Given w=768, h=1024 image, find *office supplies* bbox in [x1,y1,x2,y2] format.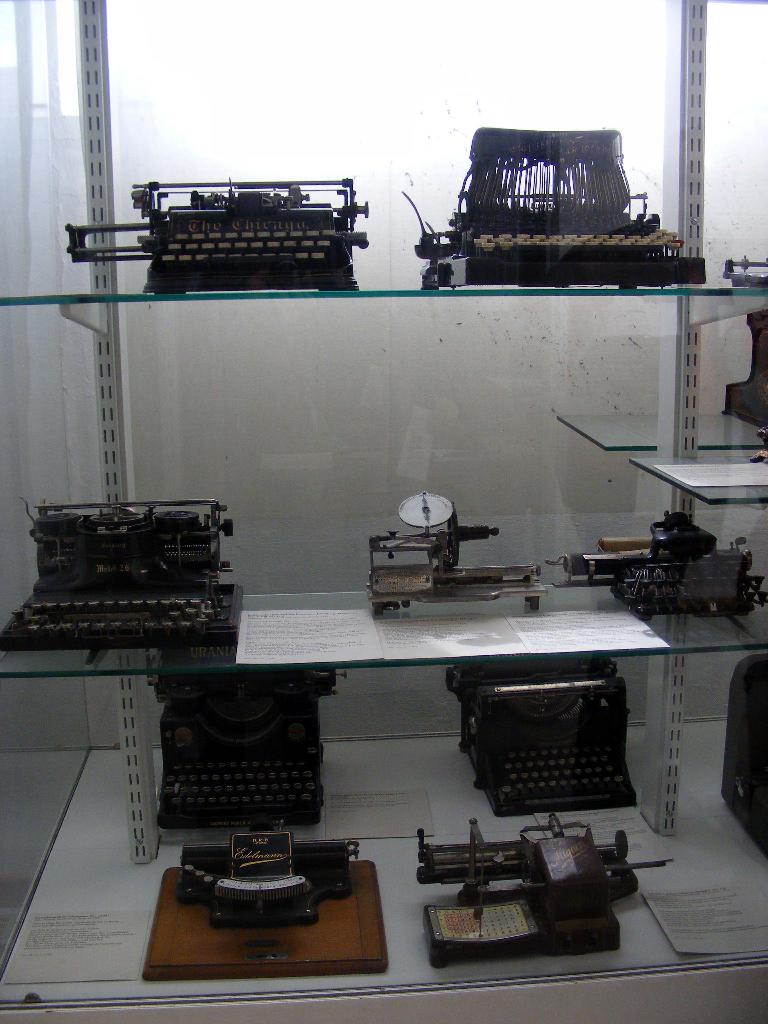
[724,314,767,461].
